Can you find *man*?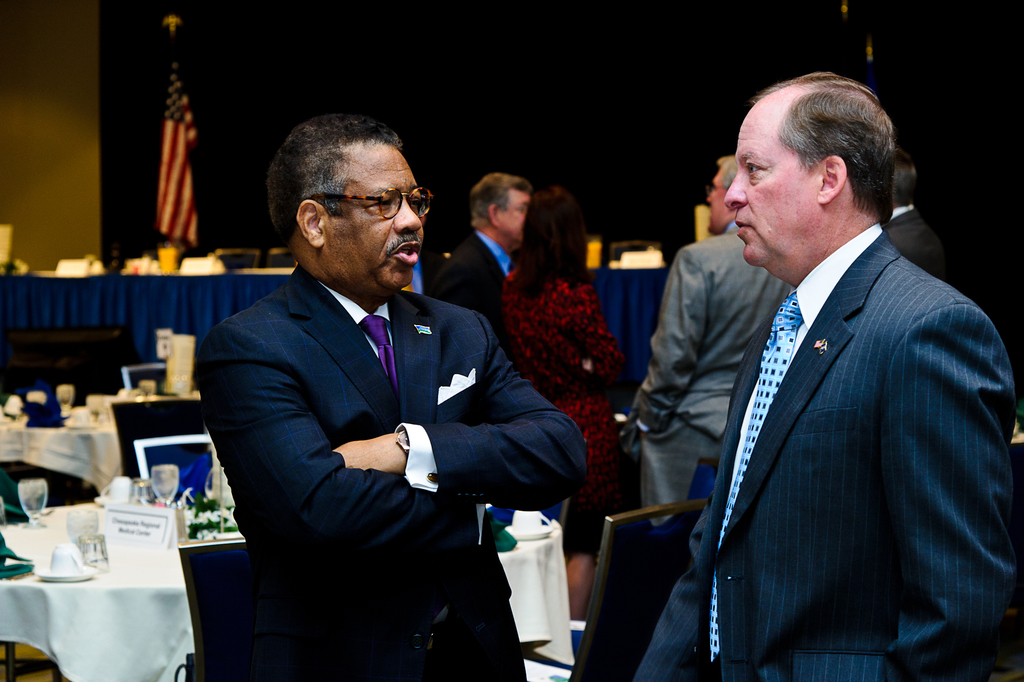
Yes, bounding box: select_region(425, 172, 532, 344).
